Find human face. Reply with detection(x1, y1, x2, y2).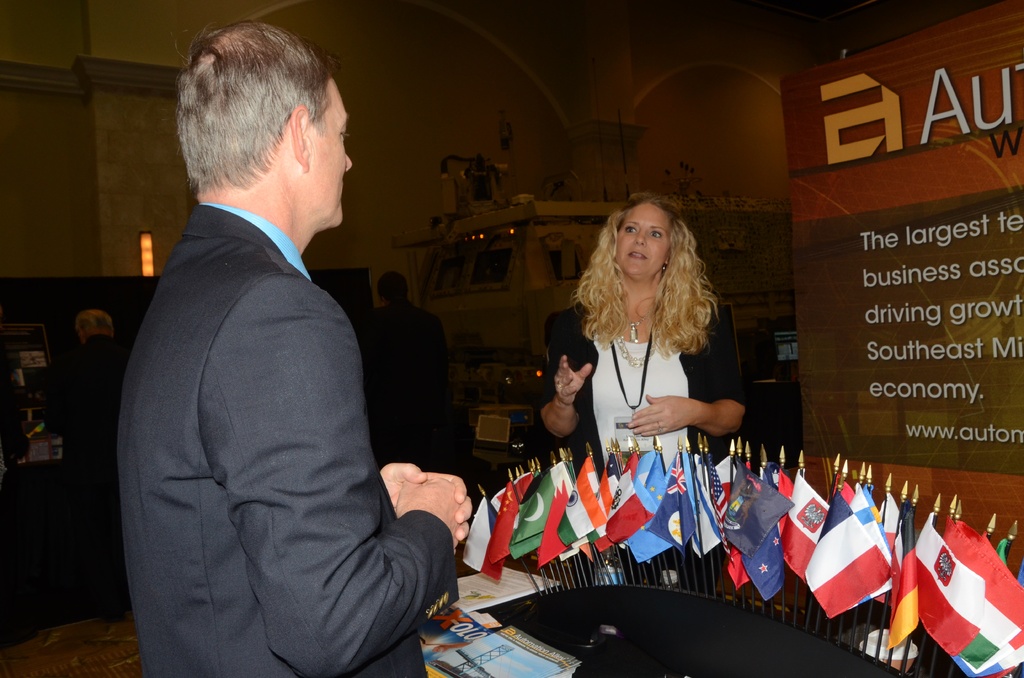
detection(614, 199, 671, 270).
